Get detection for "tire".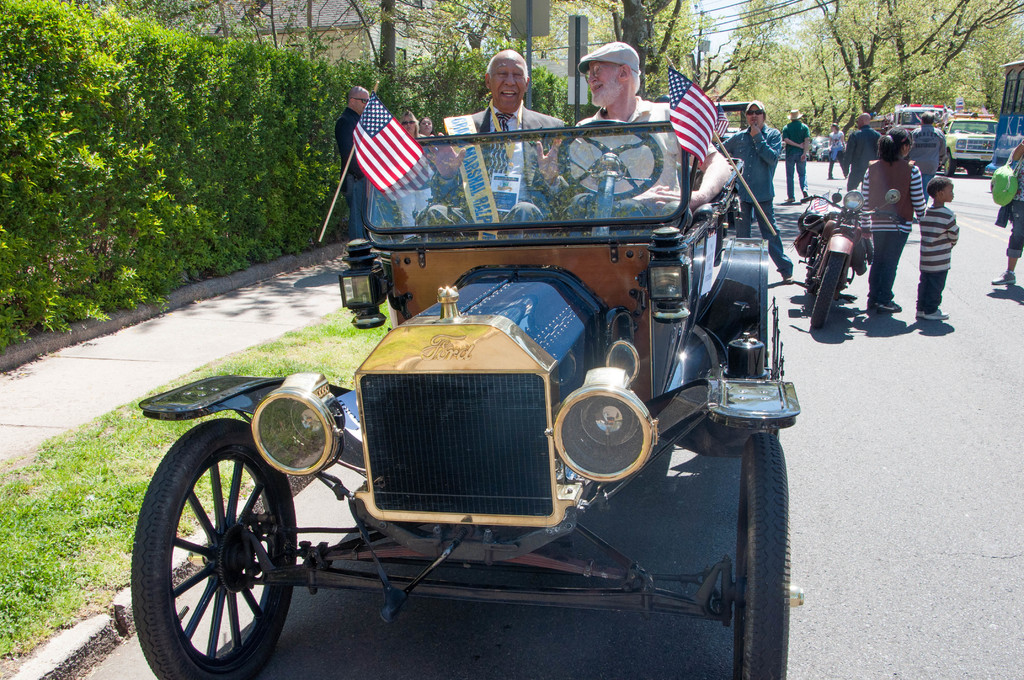
Detection: <region>806, 255, 844, 327</region>.
